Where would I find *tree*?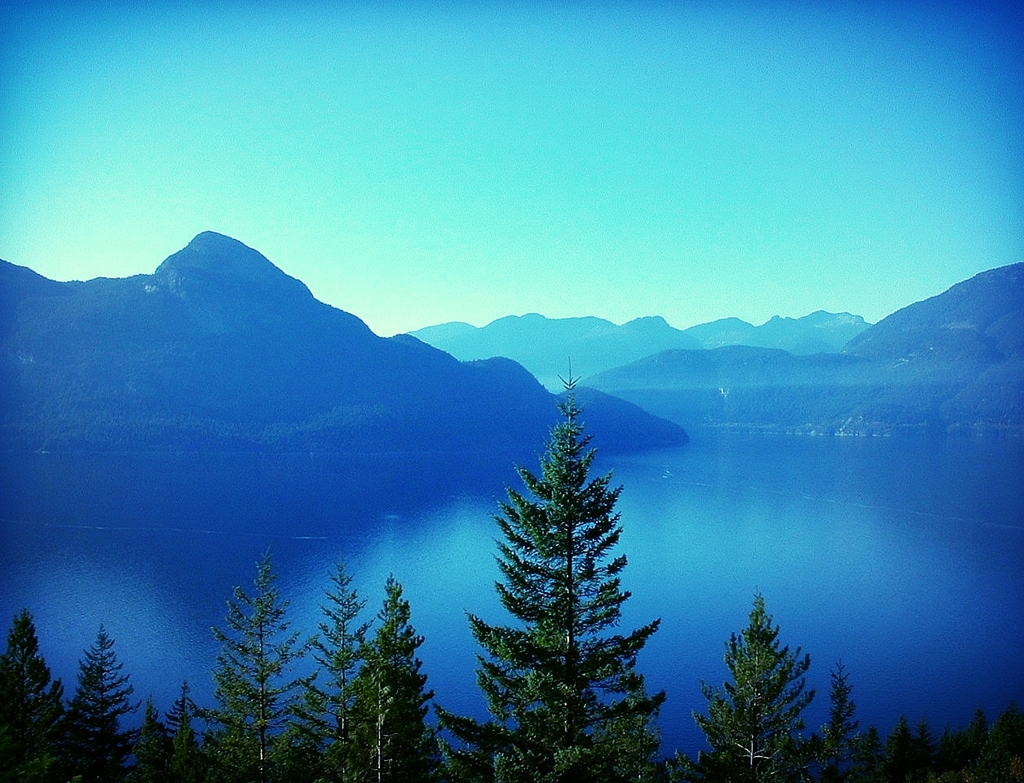
At [left=445, top=362, right=666, bottom=782].
